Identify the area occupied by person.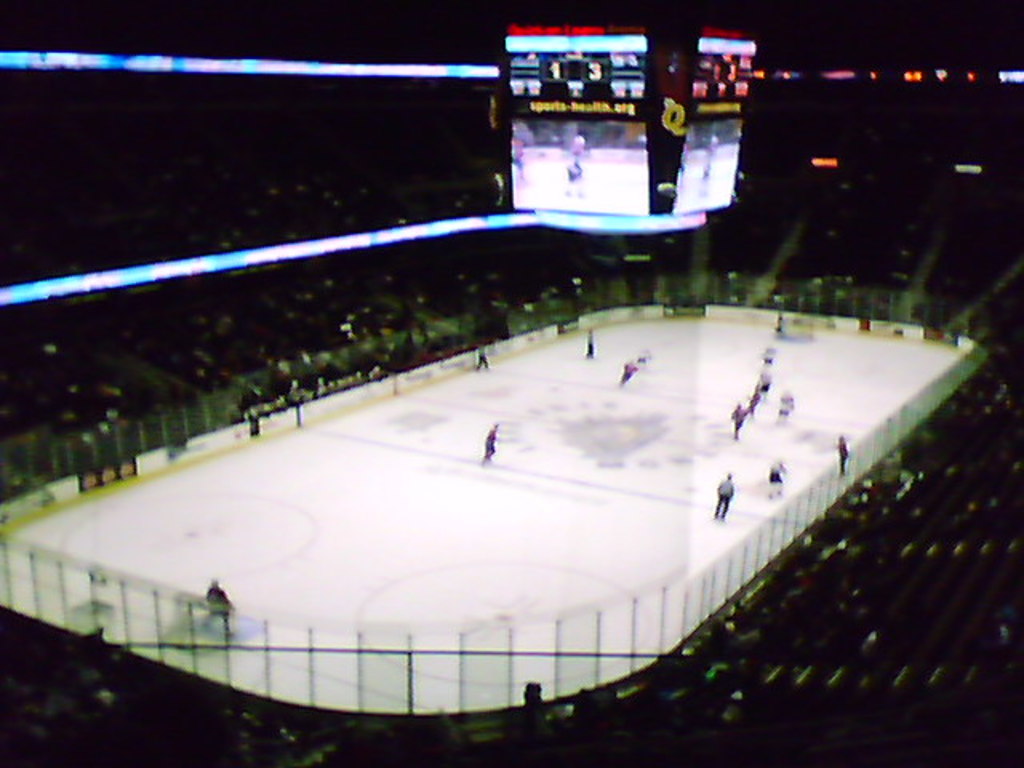
Area: {"x1": 774, "y1": 386, "x2": 790, "y2": 418}.
